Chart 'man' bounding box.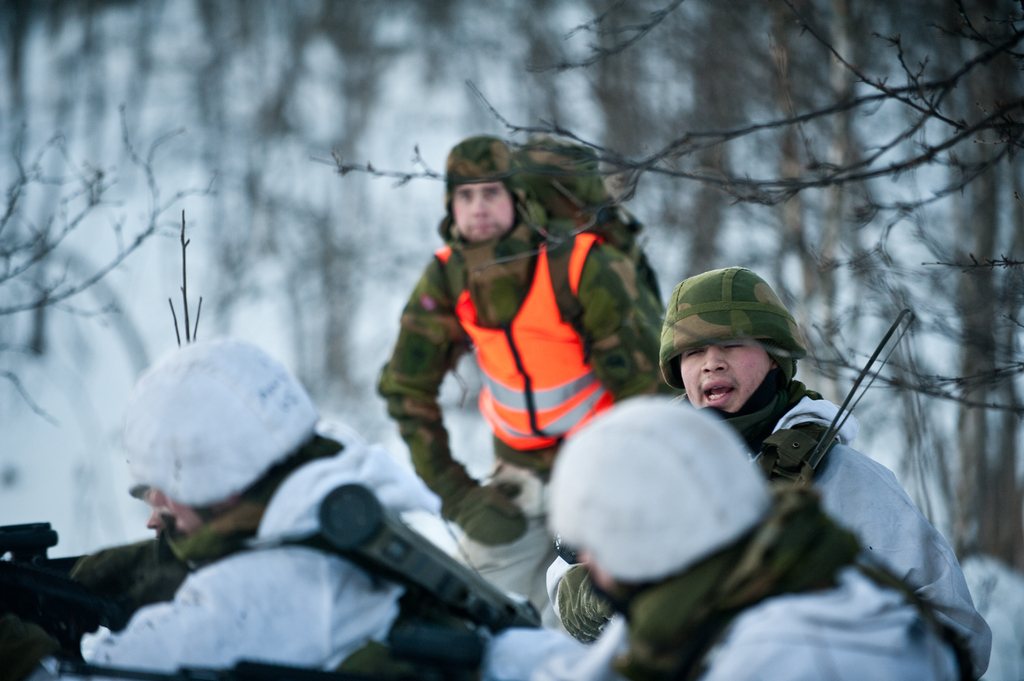
Charted: 0/335/539/680.
